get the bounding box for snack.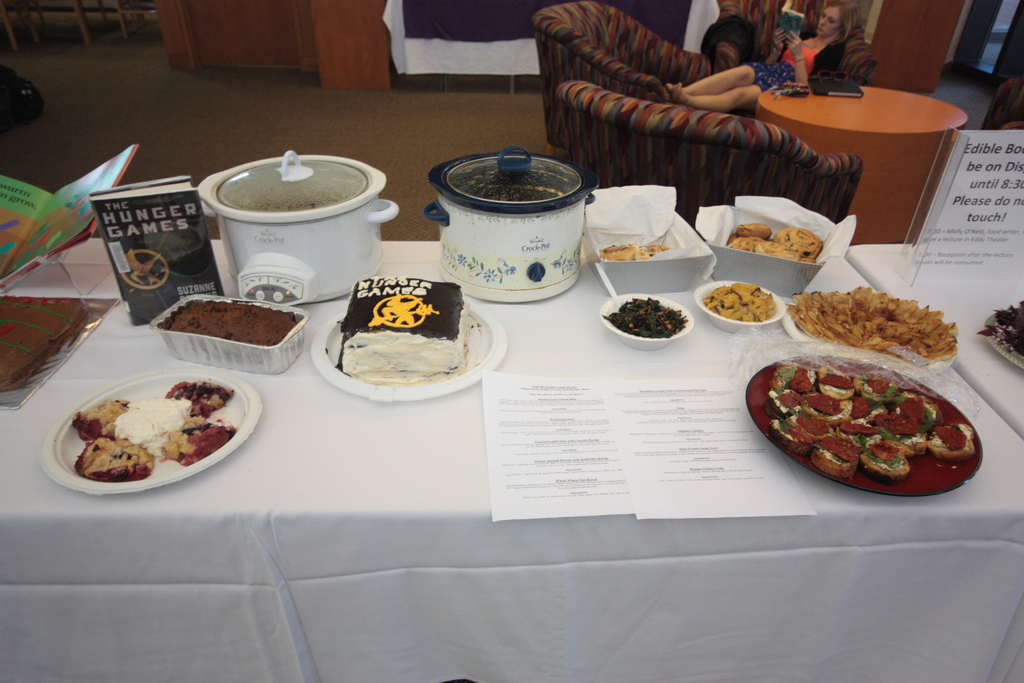
box(163, 379, 236, 416).
